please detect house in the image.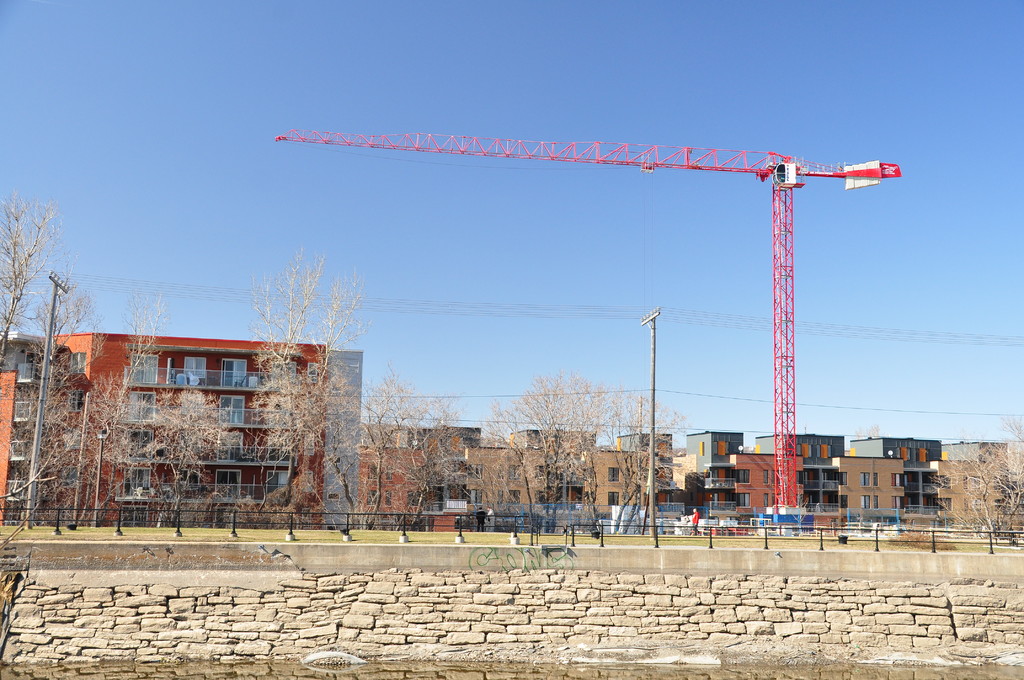
42 334 372 520.
